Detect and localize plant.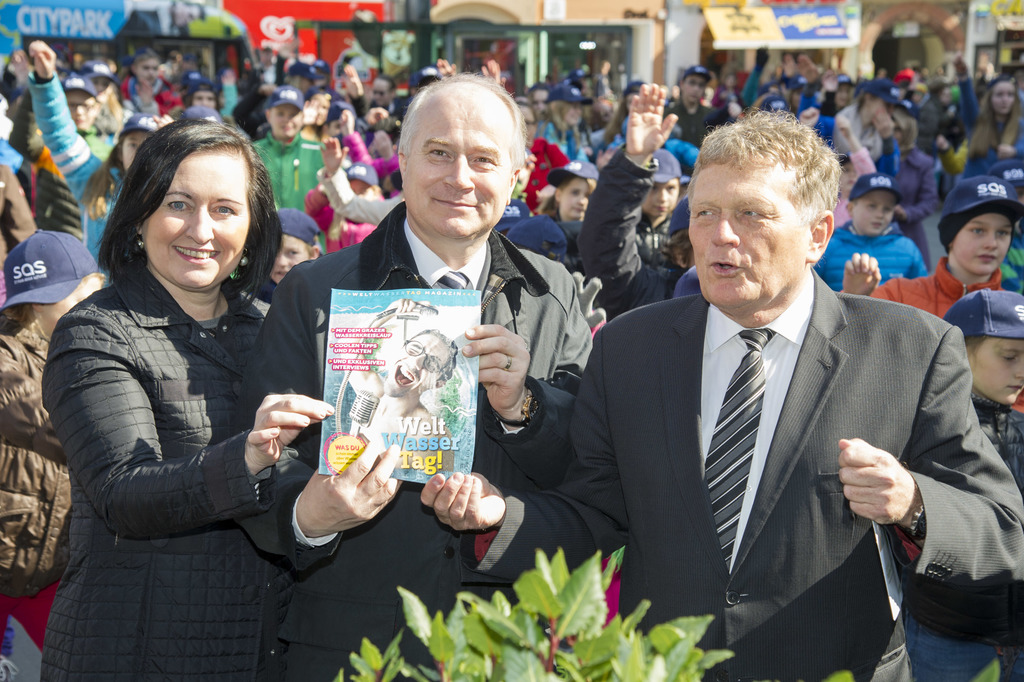
Localized at select_region(333, 547, 728, 678).
